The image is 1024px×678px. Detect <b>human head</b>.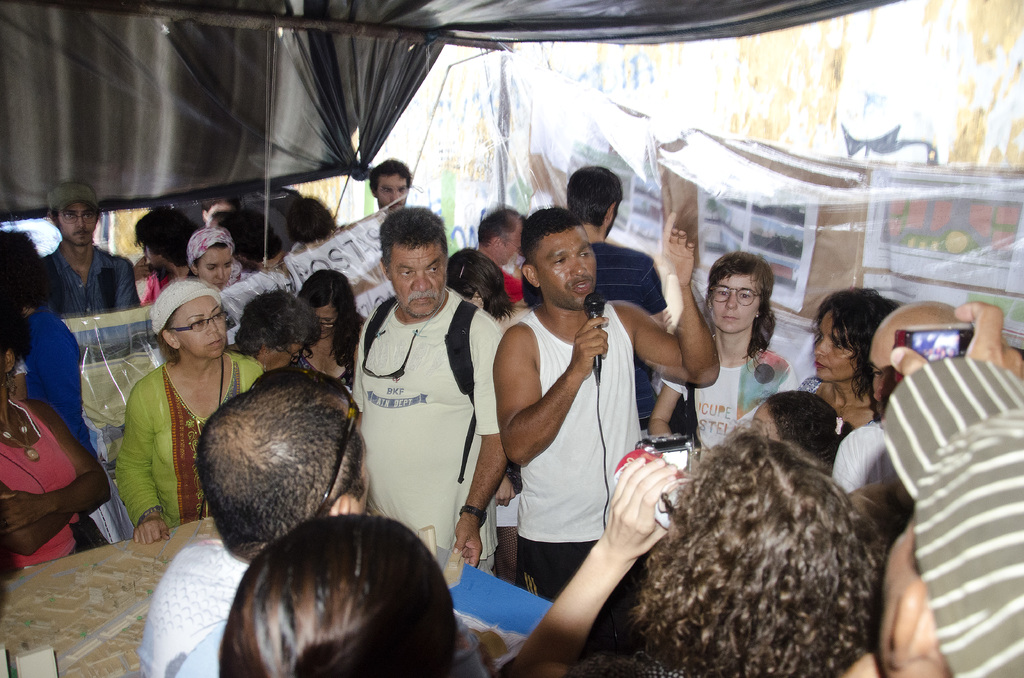
Detection: region(870, 410, 1023, 677).
